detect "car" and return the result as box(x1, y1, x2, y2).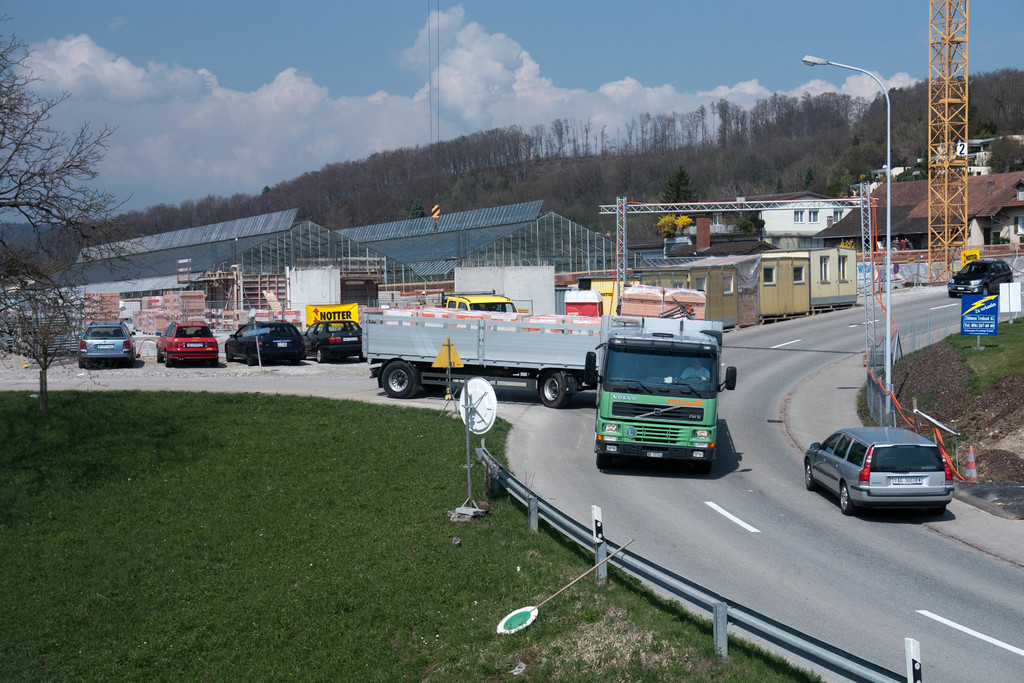
box(229, 317, 304, 364).
